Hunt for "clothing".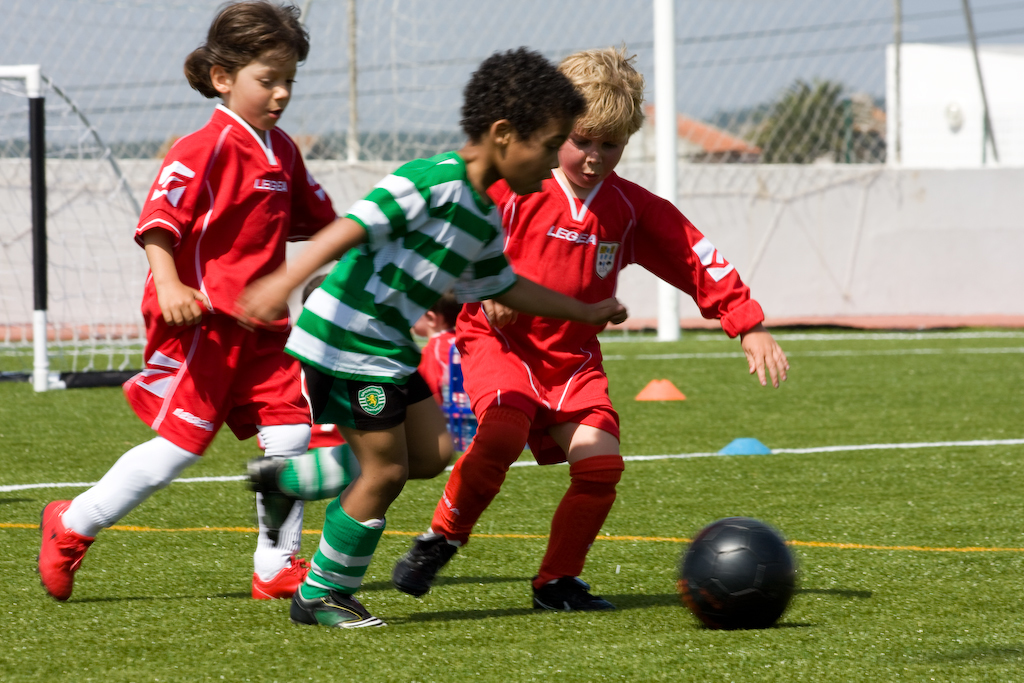
Hunted down at rect(288, 493, 385, 622).
